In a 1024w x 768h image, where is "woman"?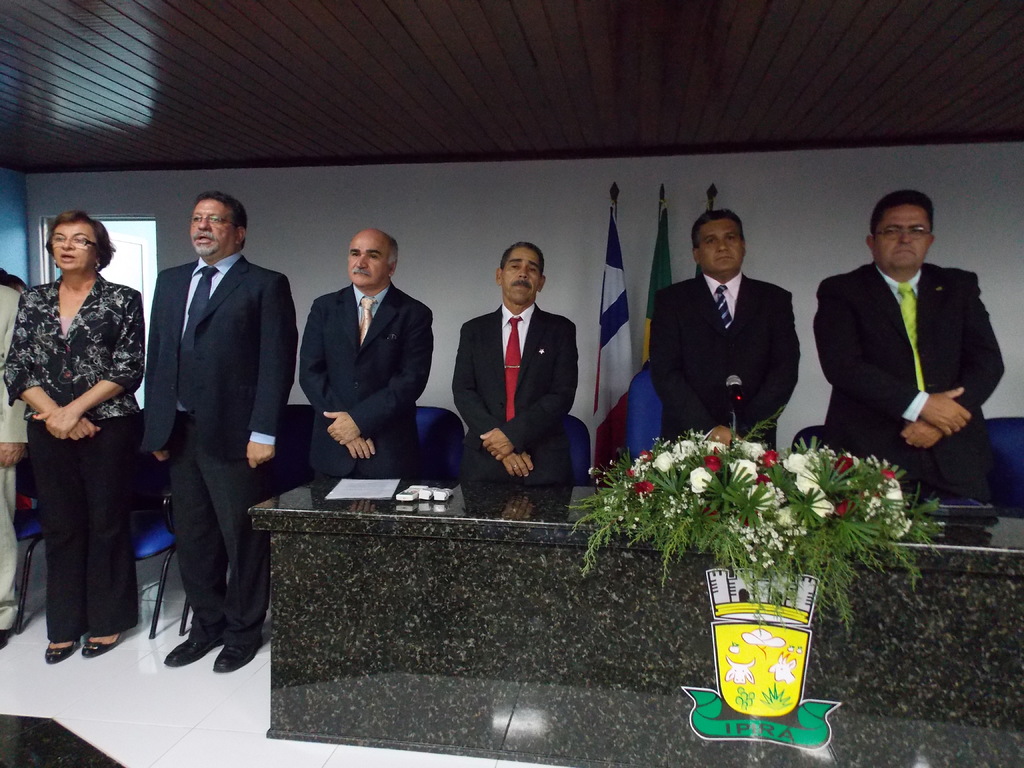
locate(17, 193, 145, 680).
